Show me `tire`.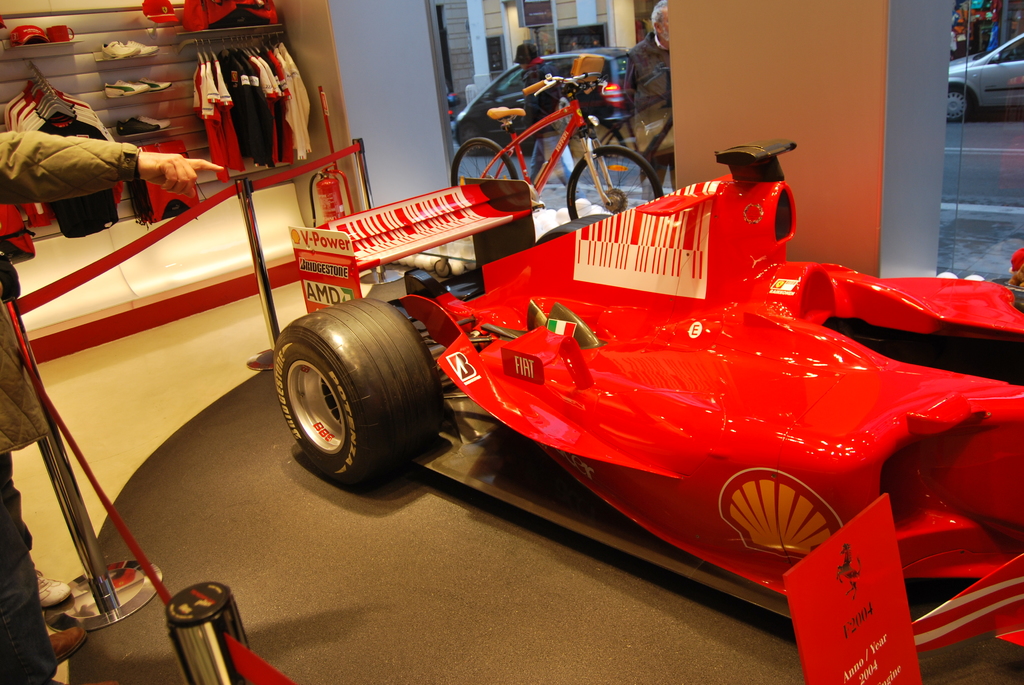
`tire` is here: select_region(946, 86, 970, 123).
